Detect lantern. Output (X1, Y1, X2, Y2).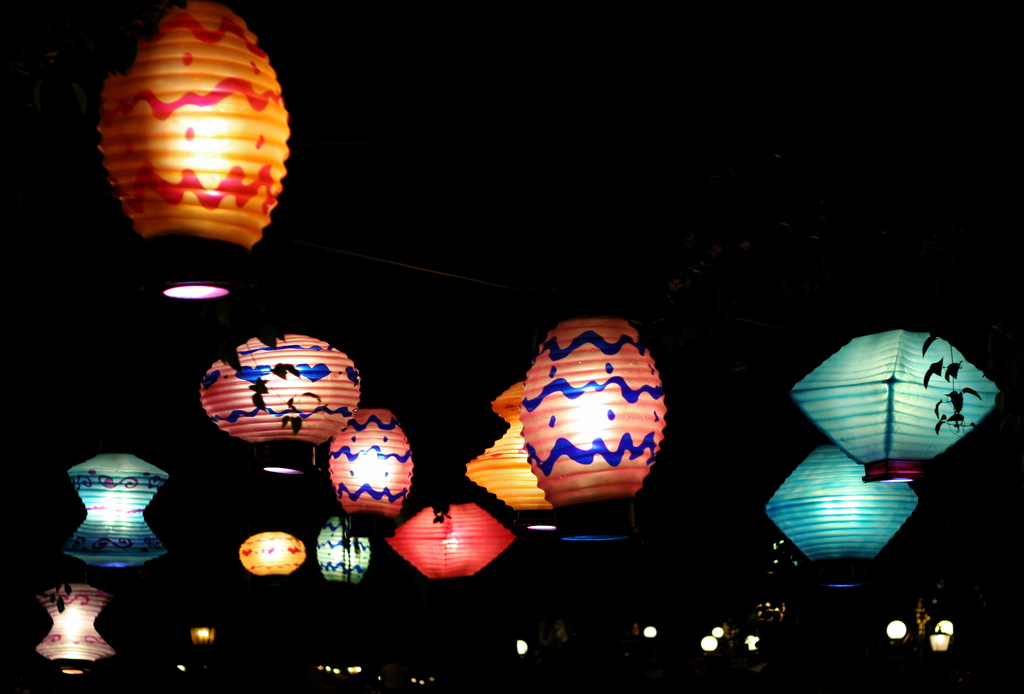
(317, 510, 370, 588).
